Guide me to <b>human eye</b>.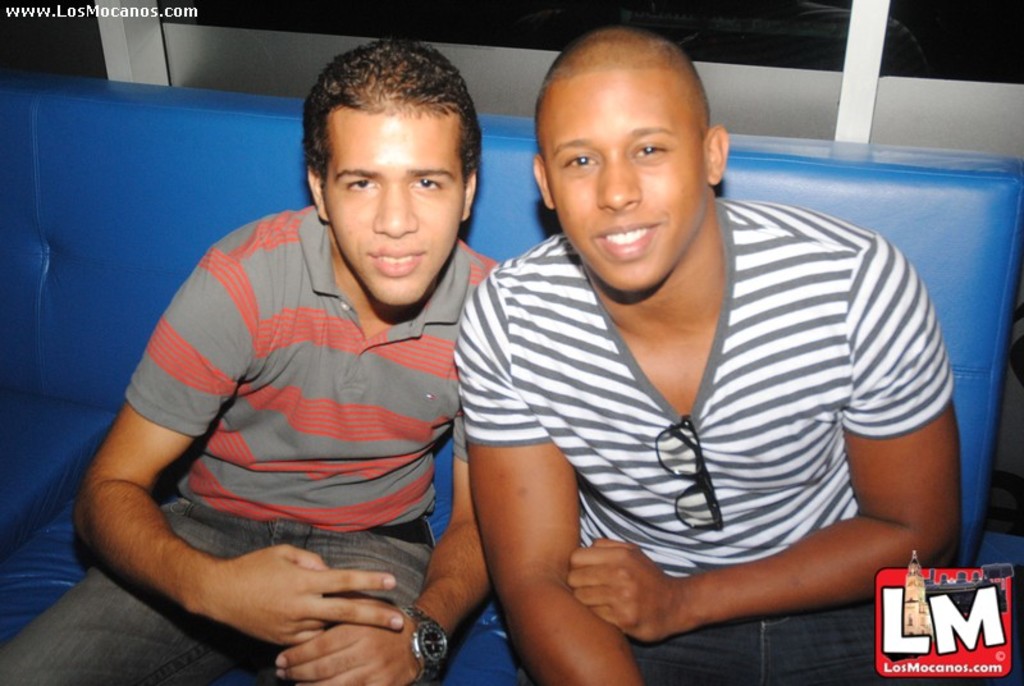
Guidance: BBox(344, 175, 379, 193).
